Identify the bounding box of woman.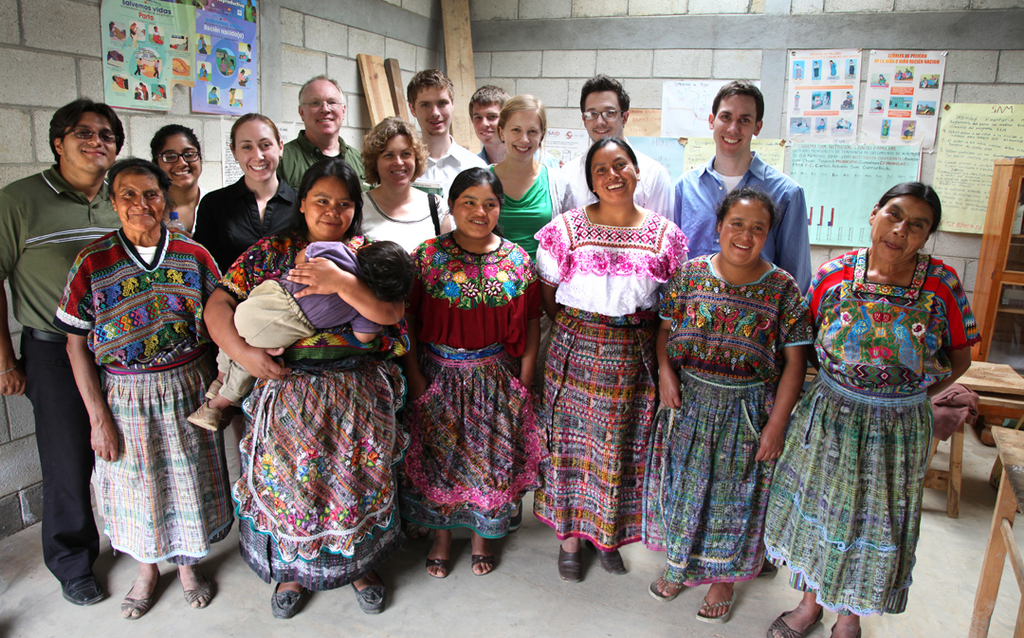
142/125/210/242.
